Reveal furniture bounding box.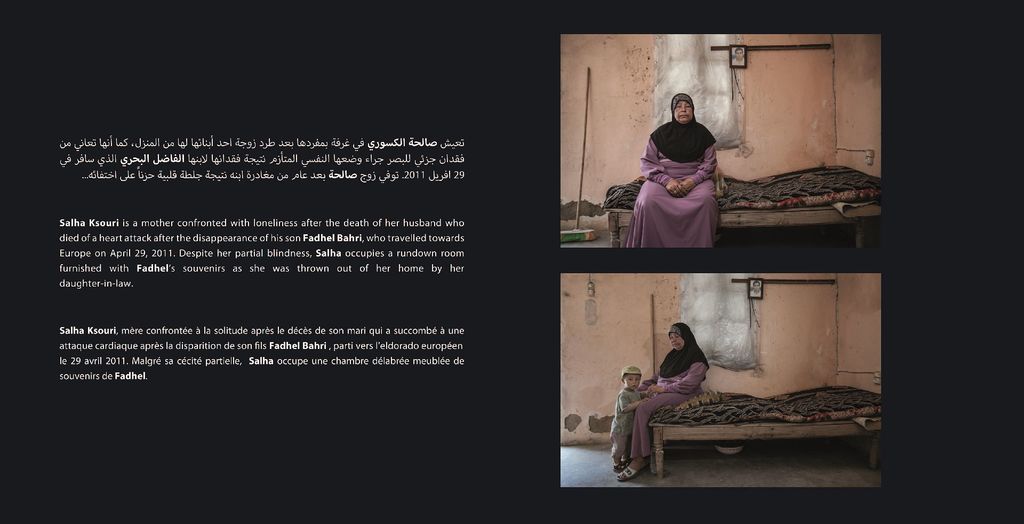
Revealed: <bbox>604, 163, 885, 249</bbox>.
